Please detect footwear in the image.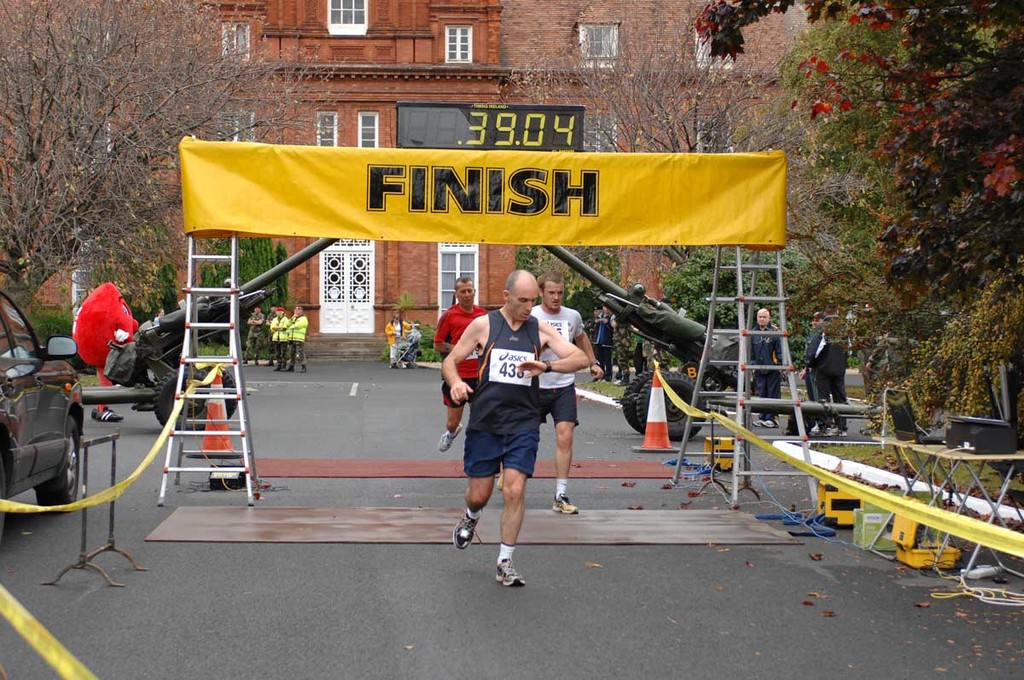
box=[550, 487, 581, 520].
